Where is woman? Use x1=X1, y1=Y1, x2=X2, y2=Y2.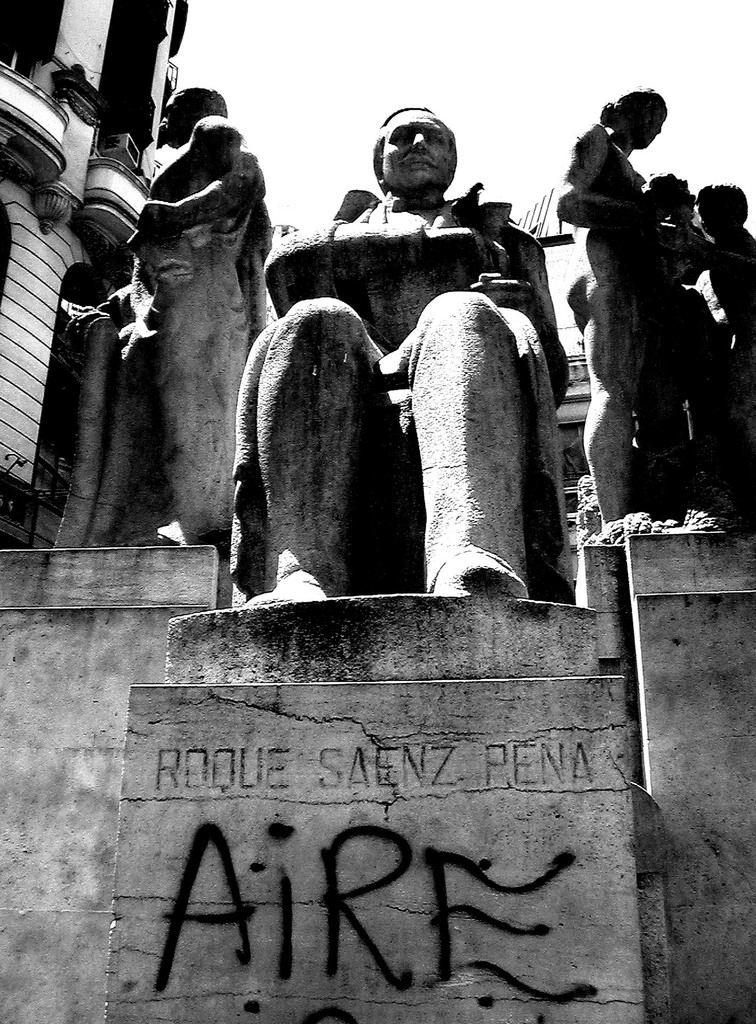
x1=94, y1=77, x2=285, y2=548.
